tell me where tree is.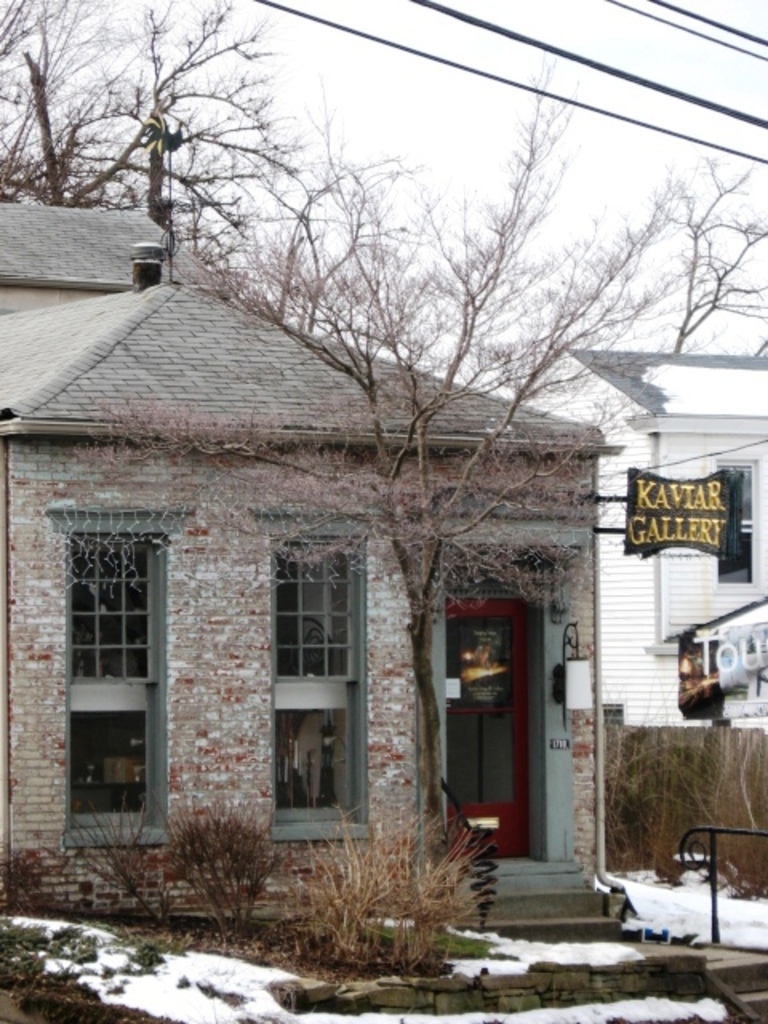
tree is at {"x1": 70, "y1": 0, "x2": 298, "y2": 307}.
